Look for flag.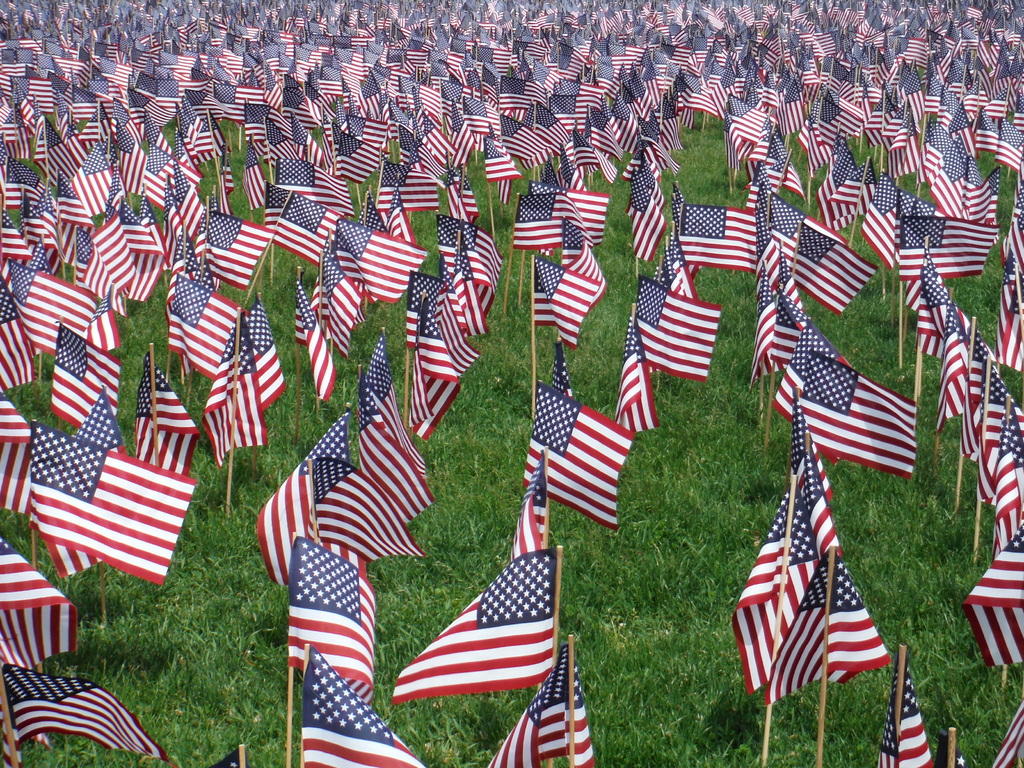
Found: x1=544 y1=339 x2=570 y2=397.
